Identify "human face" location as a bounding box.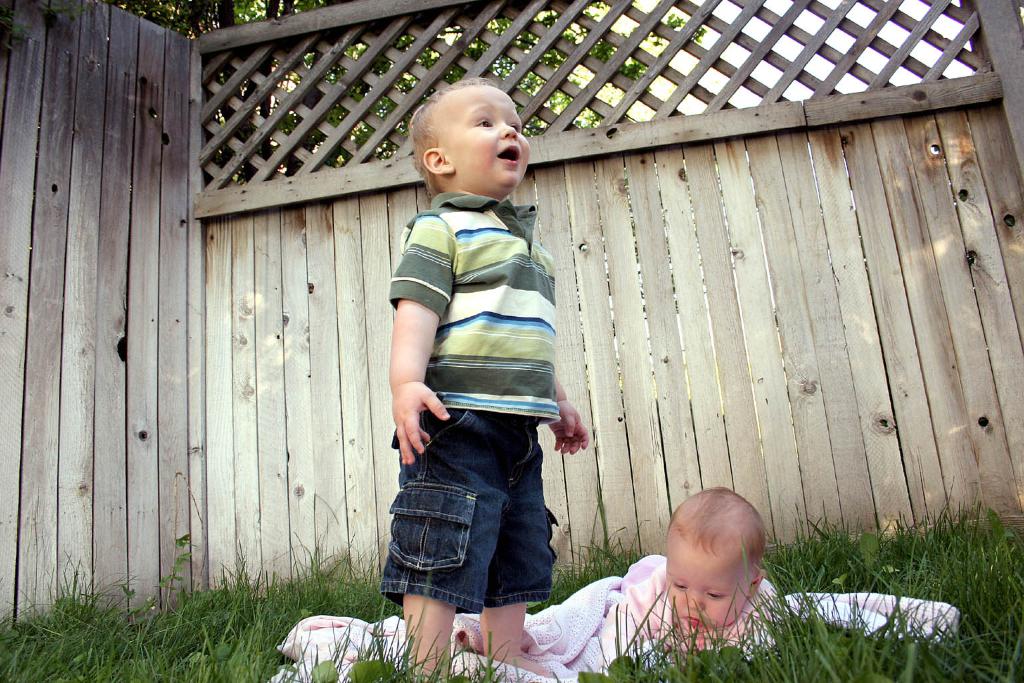
crop(445, 89, 531, 186).
